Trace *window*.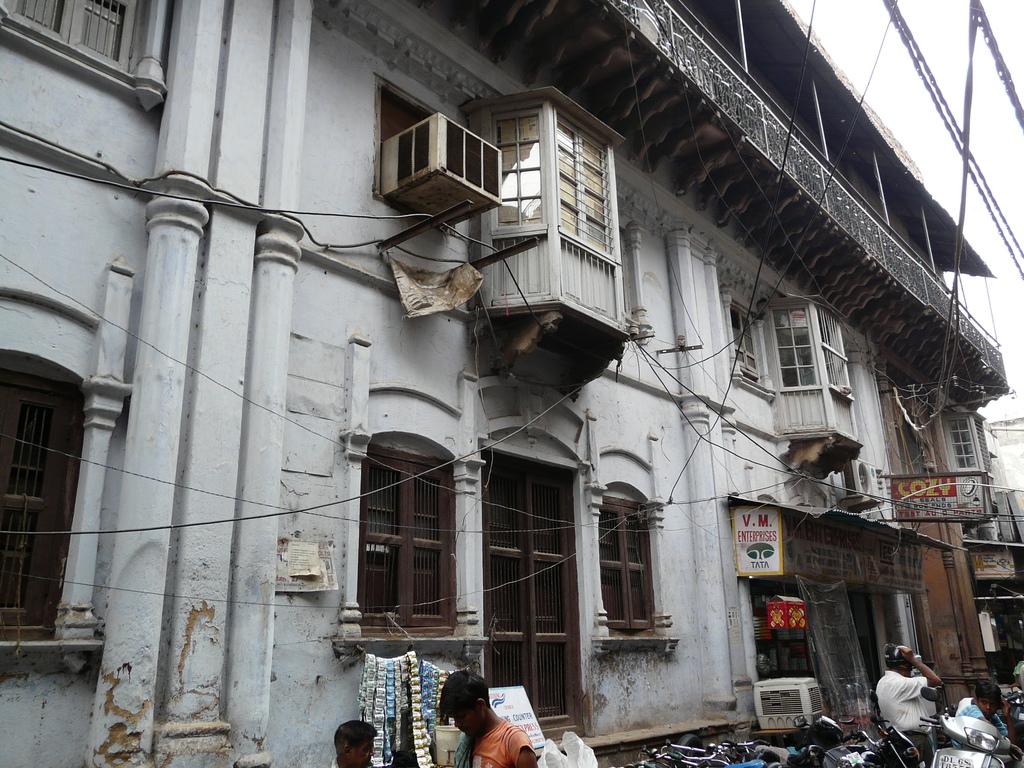
Traced to x1=360, y1=452, x2=453, y2=631.
